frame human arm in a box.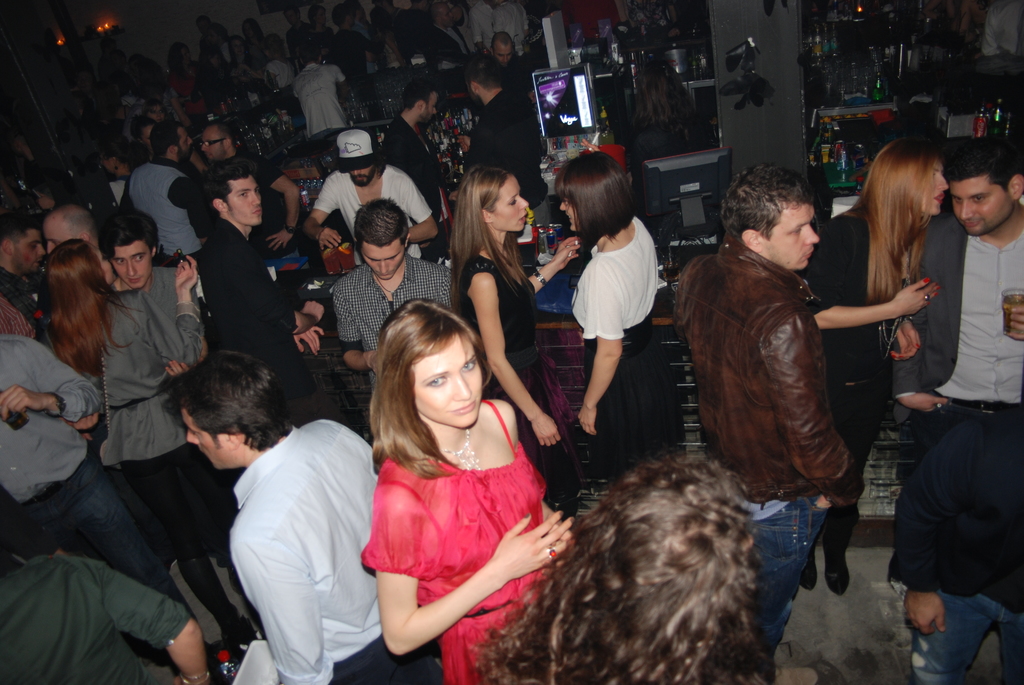
460:255:556:443.
